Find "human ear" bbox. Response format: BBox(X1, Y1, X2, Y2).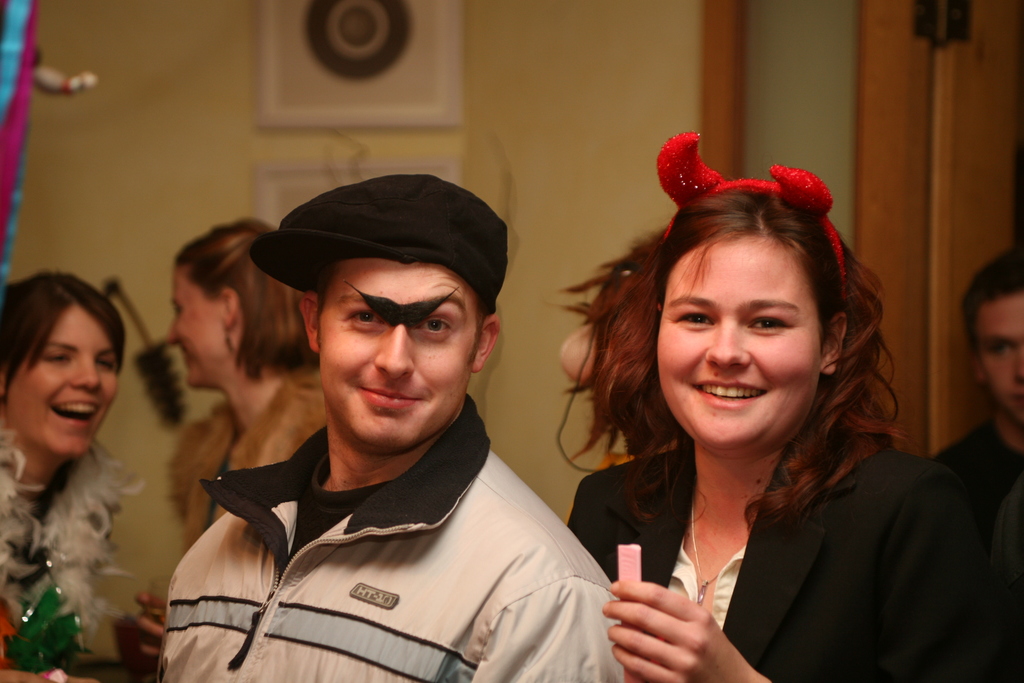
BBox(219, 283, 243, 331).
